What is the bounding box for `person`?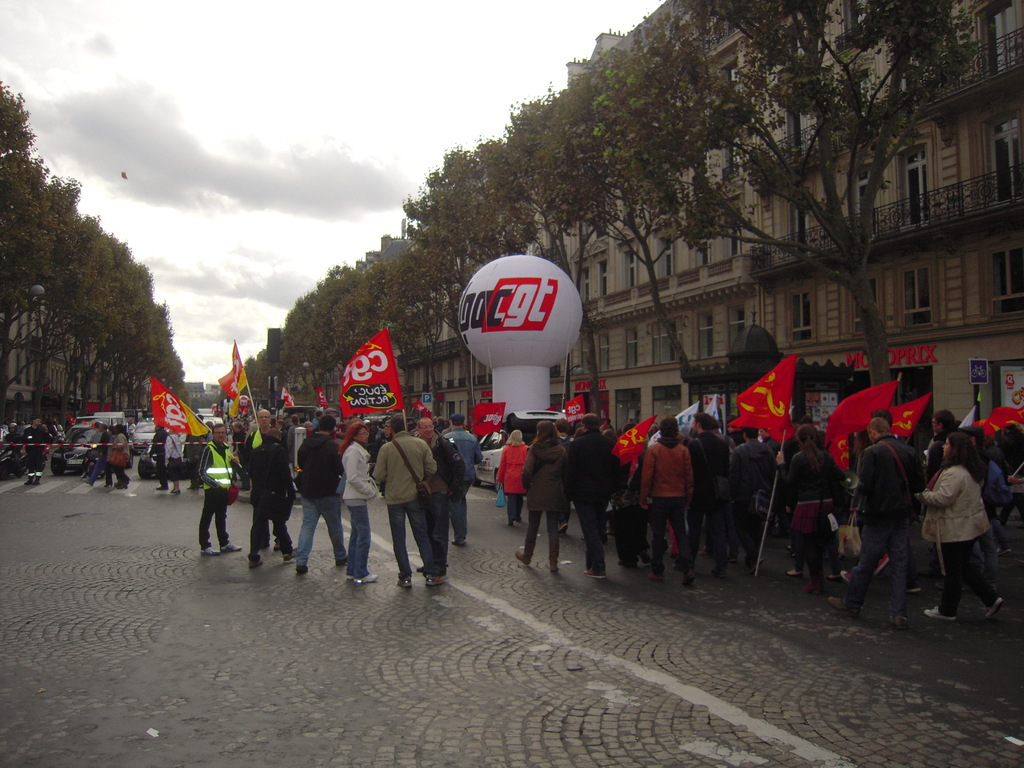
[x1=245, y1=404, x2=275, y2=548].
